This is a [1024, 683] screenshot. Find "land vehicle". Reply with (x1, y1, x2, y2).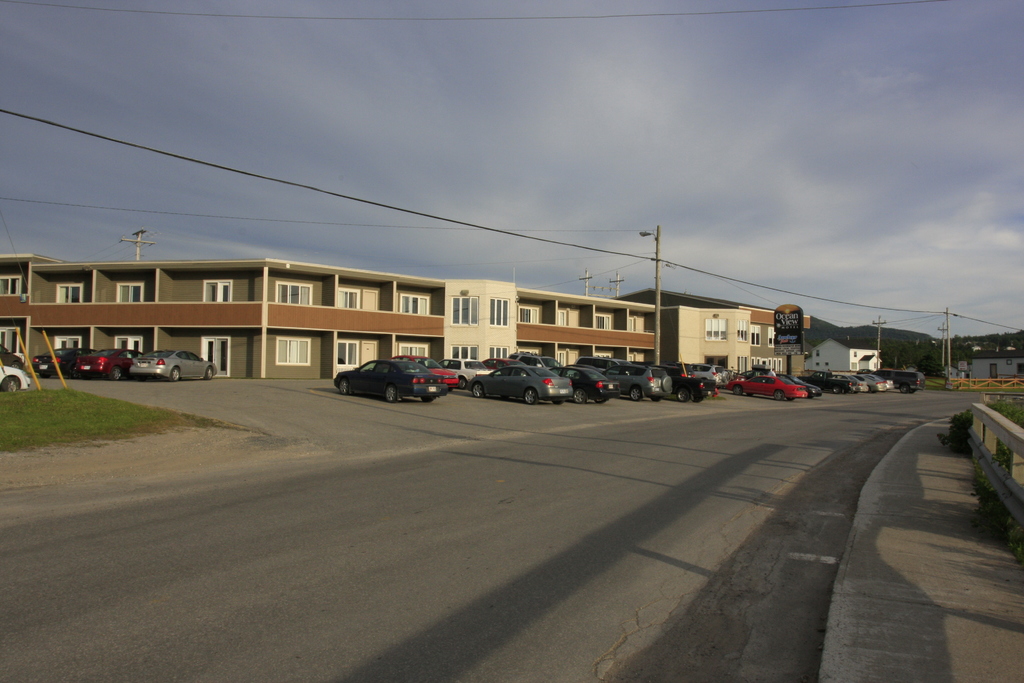
(870, 373, 896, 393).
